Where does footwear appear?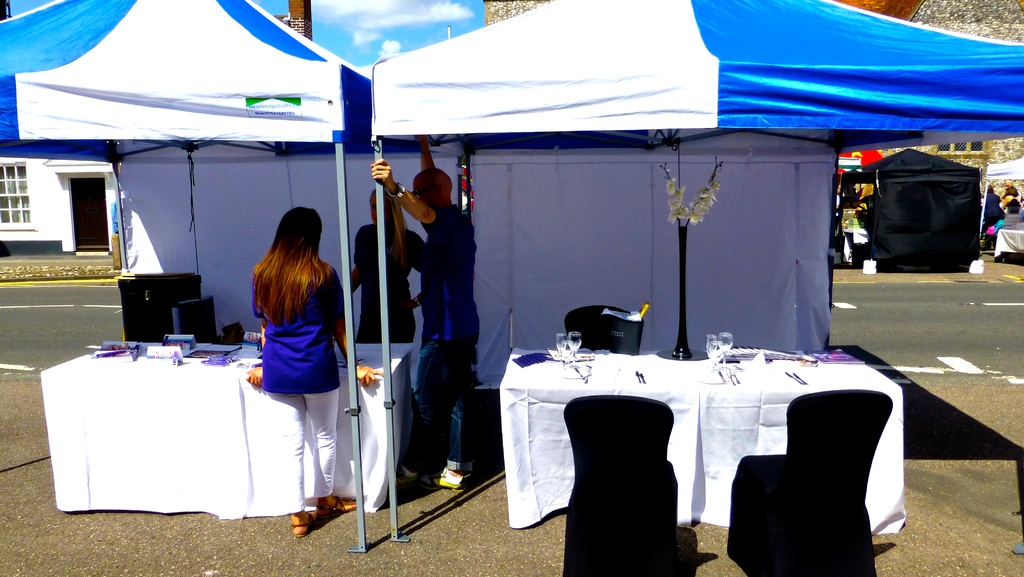
Appears at rect(399, 463, 424, 485).
